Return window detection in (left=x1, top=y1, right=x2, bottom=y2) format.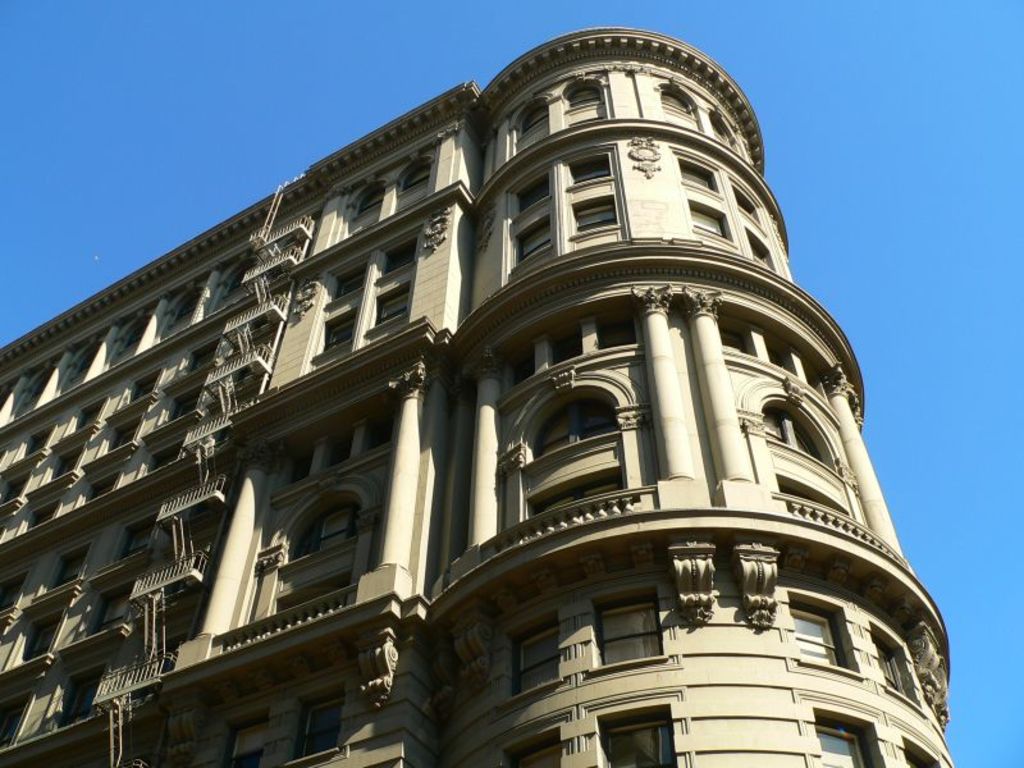
(left=111, top=416, right=141, bottom=448).
